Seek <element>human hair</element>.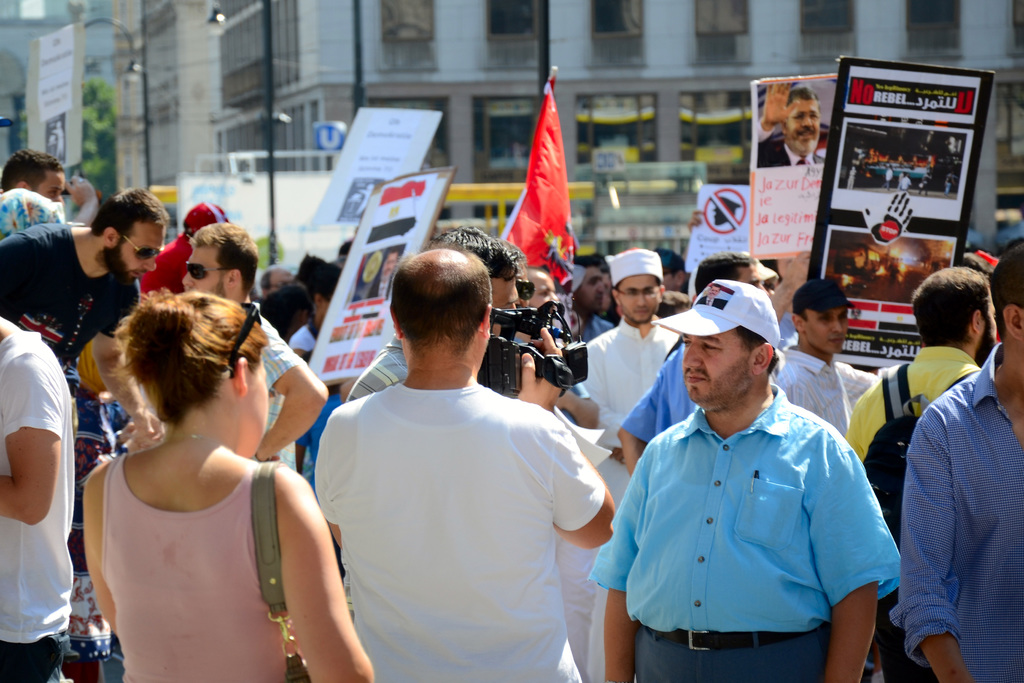
787,299,808,325.
